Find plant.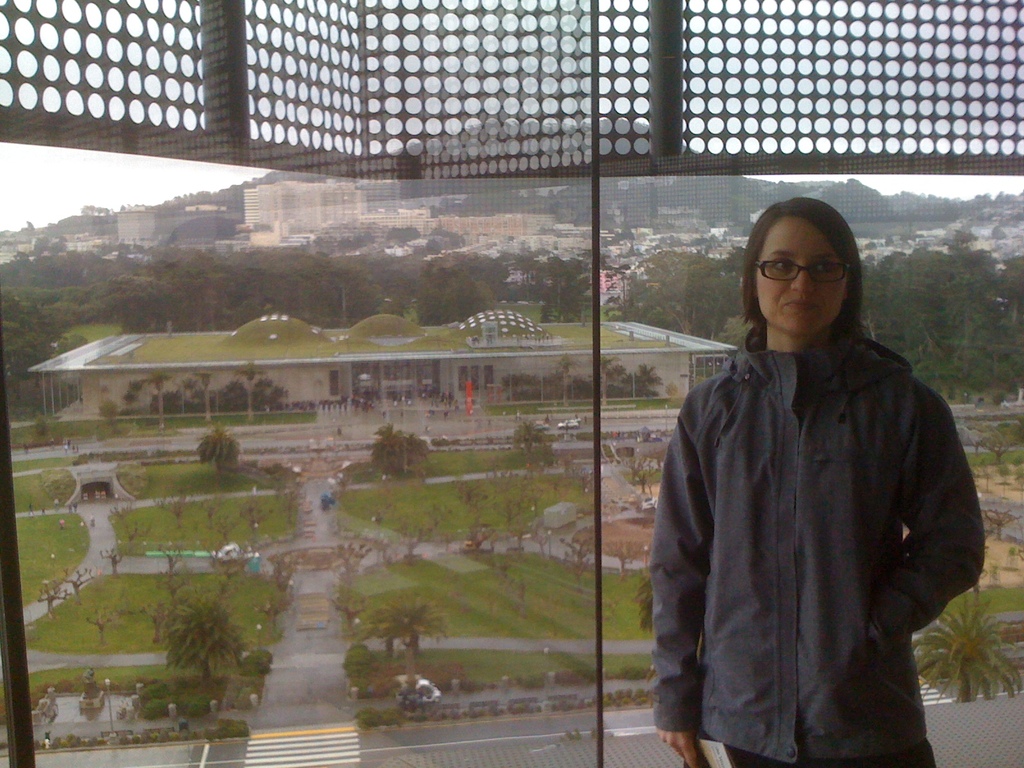
rect(157, 729, 177, 739).
